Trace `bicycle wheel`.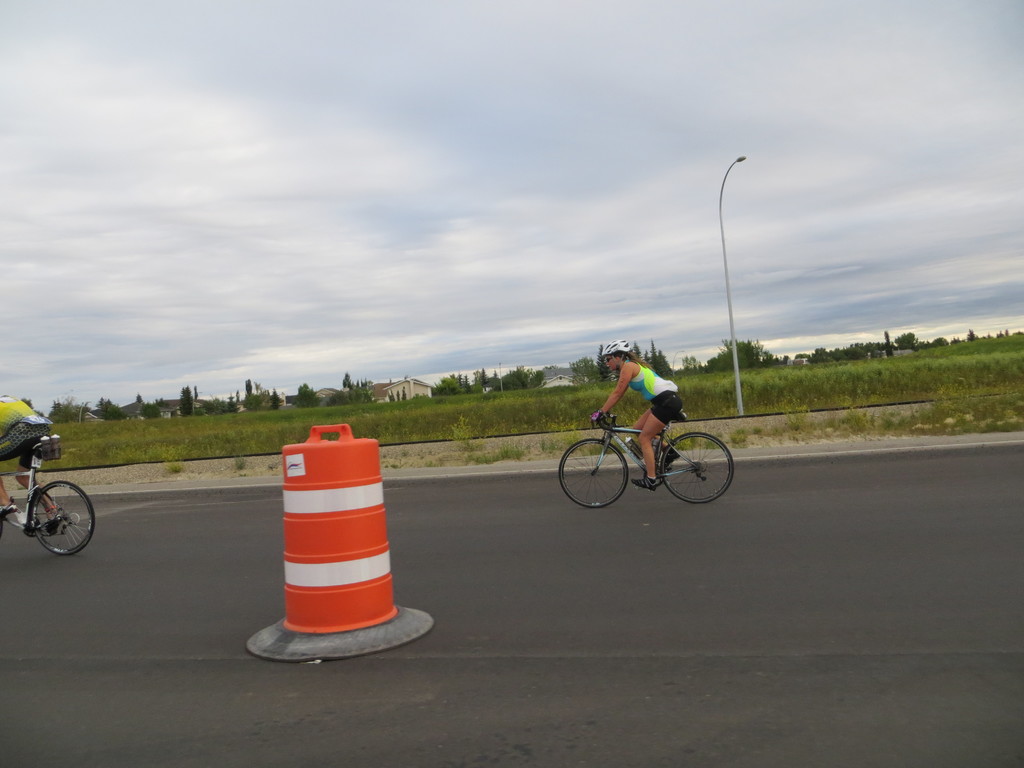
Traced to crop(678, 431, 737, 504).
